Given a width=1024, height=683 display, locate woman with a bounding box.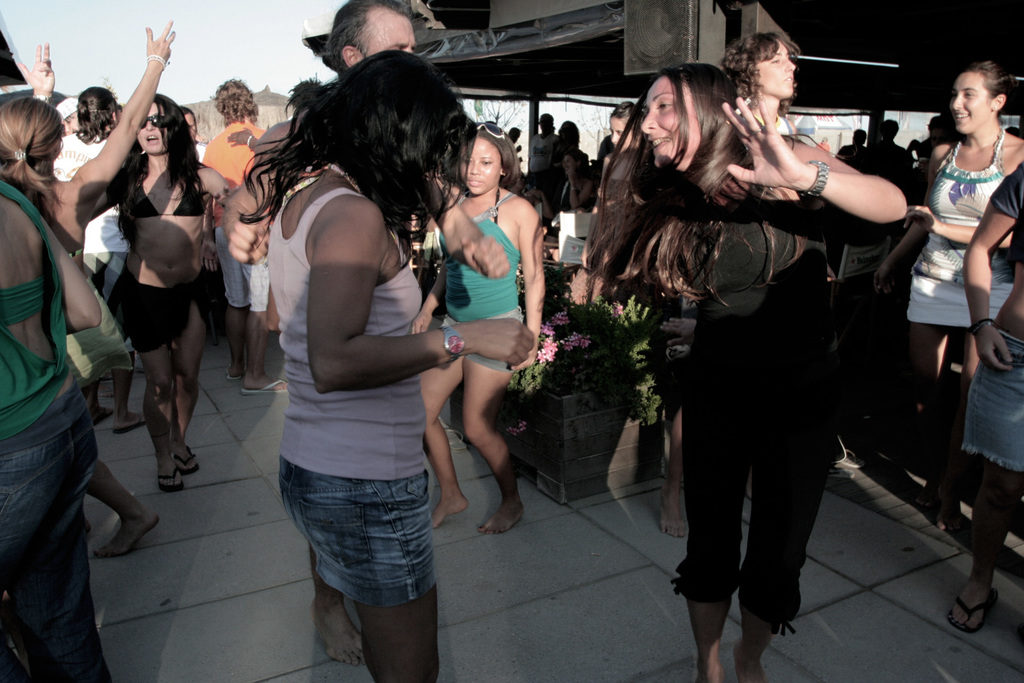
Located: {"x1": 419, "y1": 112, "x2": 553, "y2": 543}.
